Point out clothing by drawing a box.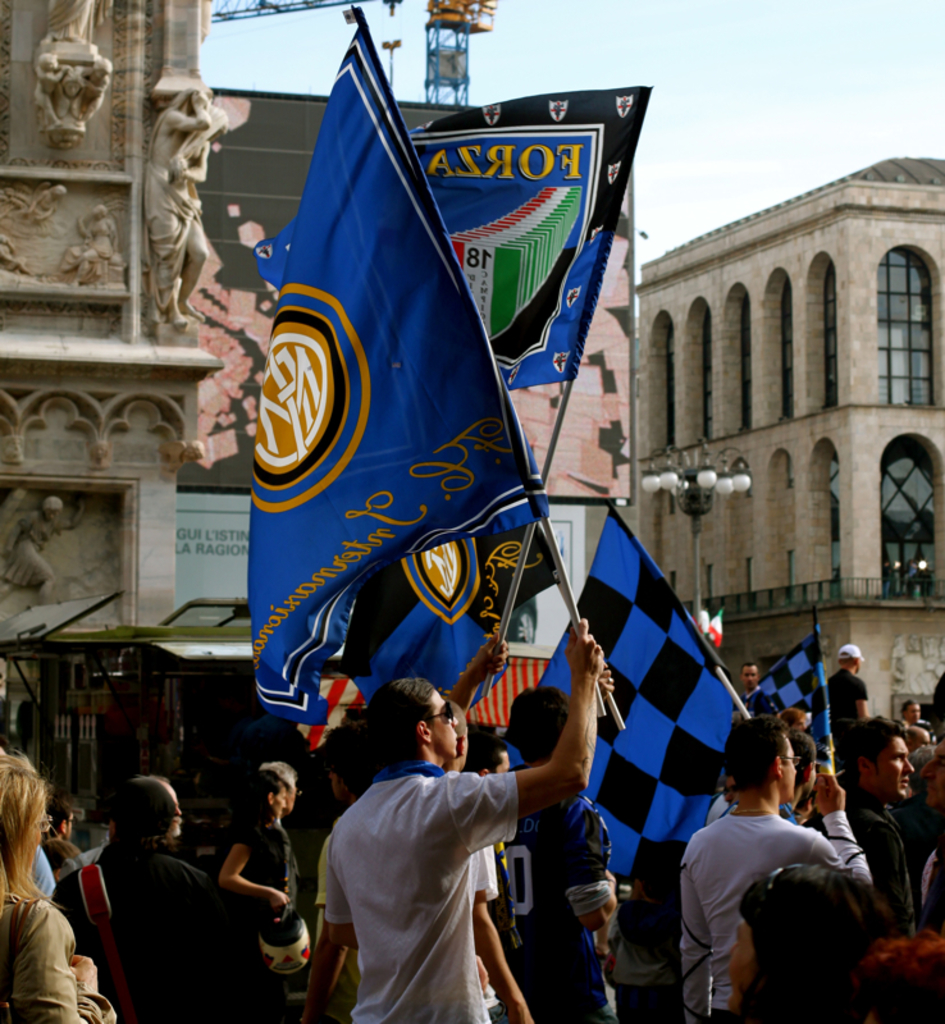
{"left": 830, "top": 781, "right": 932, "bottom": 951}.
